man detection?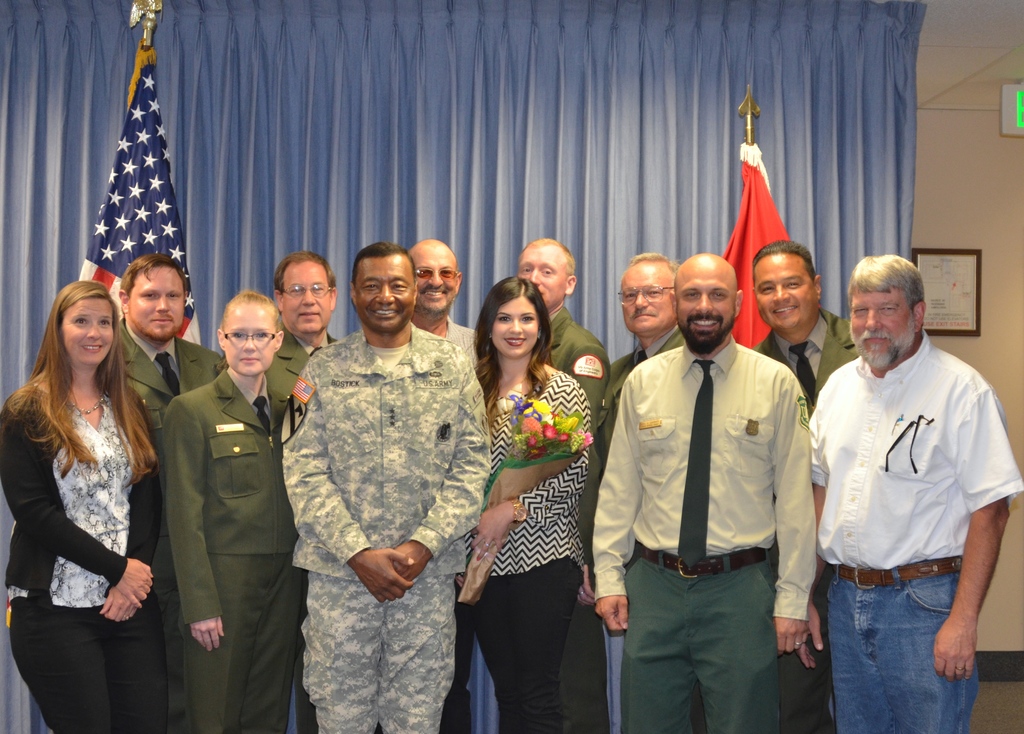
box=[95, 250, 226, 733]
